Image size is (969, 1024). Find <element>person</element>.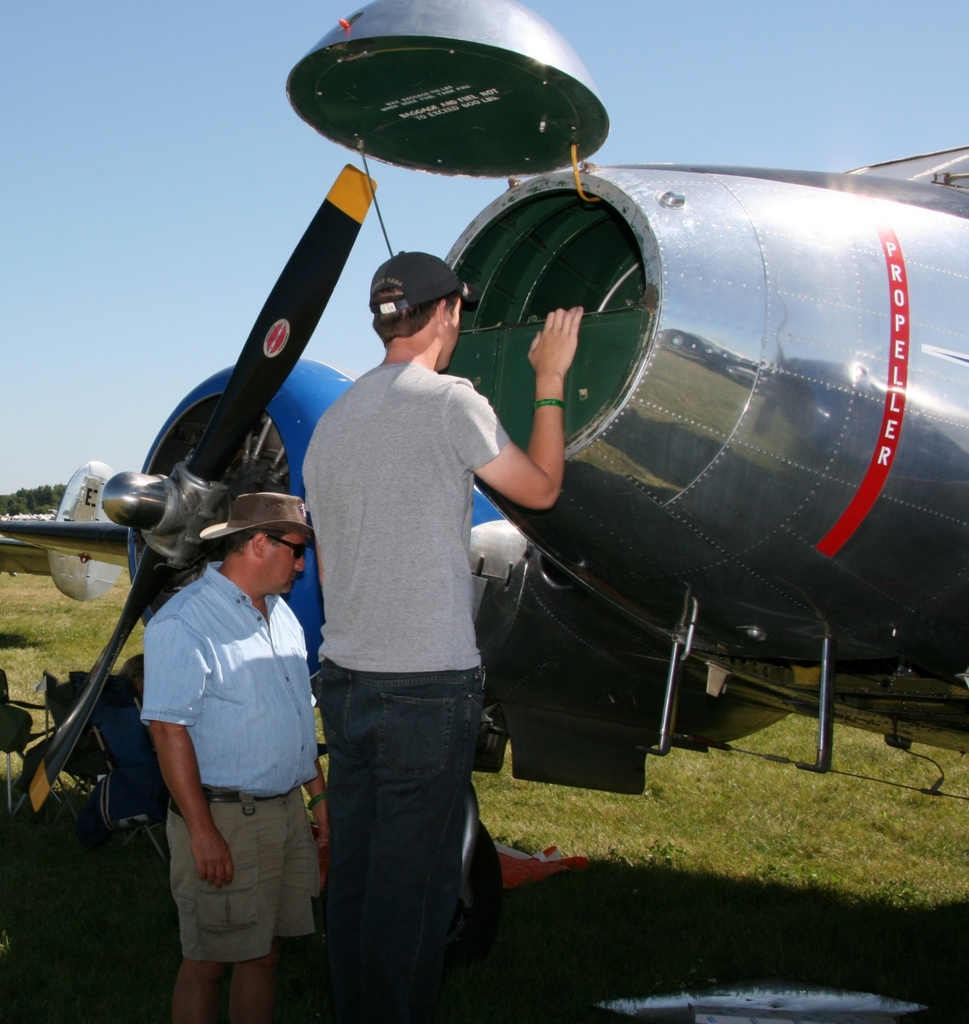
(x1=295, y1=248, x2=591, y2=1021).
